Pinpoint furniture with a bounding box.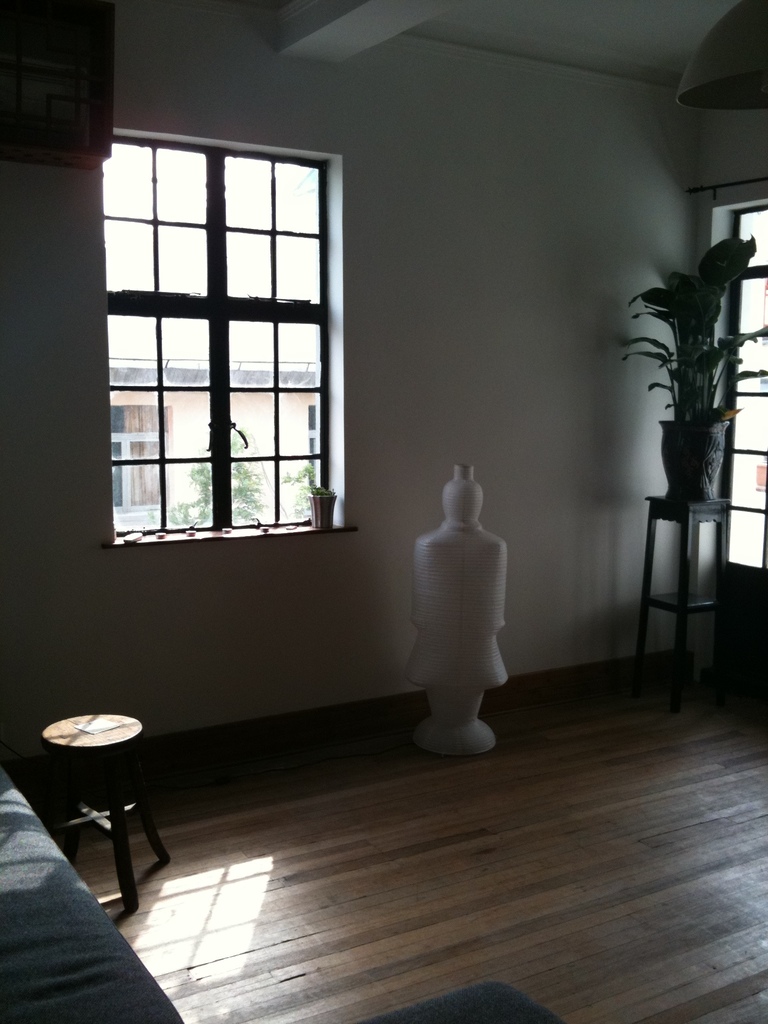
[left=0, top=765, right=568, bottom=1023].
